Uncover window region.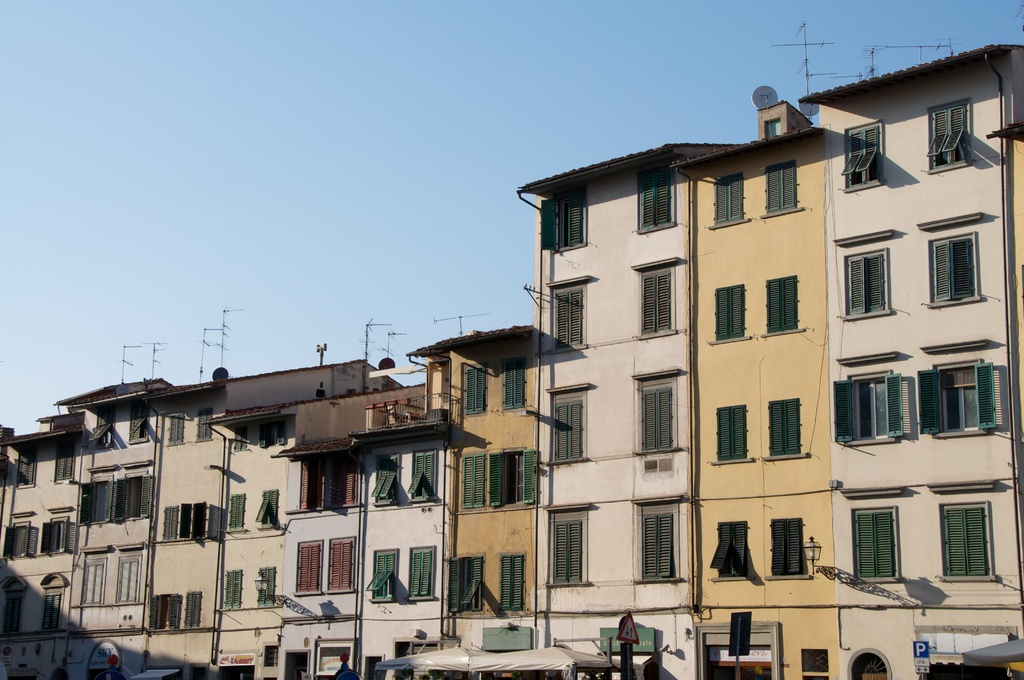
Uncovered: pyautogui.locateOnScreen(50, 669, 70, 679).
